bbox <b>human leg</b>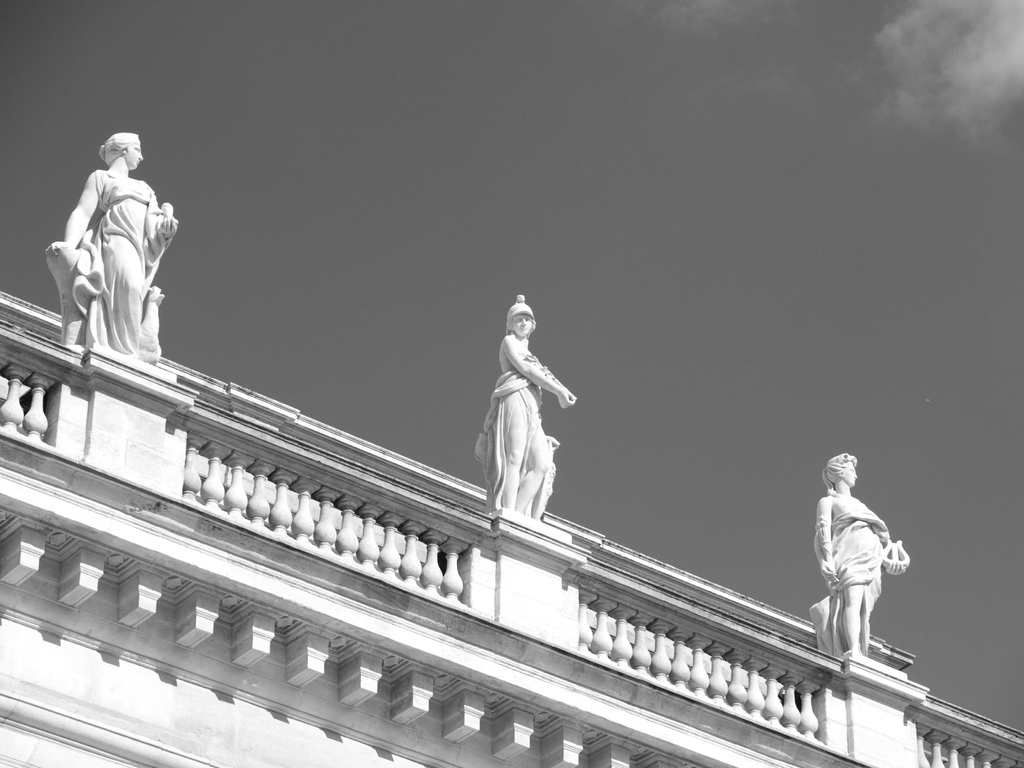
BBox(863, 579, 874, 650)
